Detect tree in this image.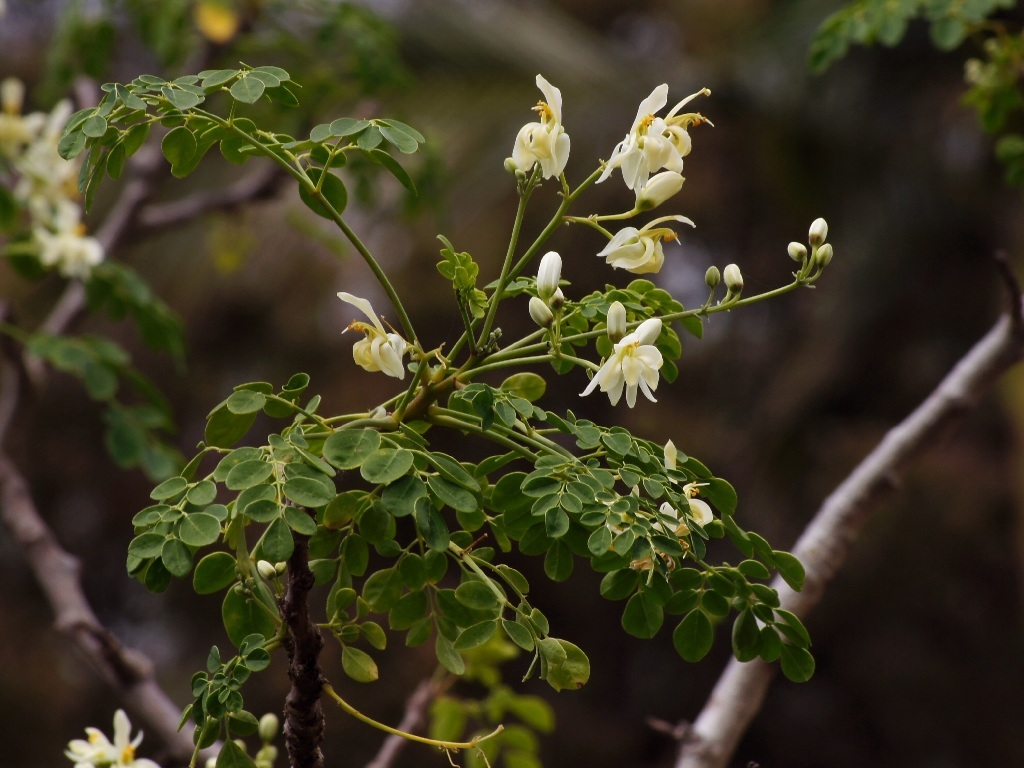
Detection: x1=52 y1=24 x2=912 y2=730.
